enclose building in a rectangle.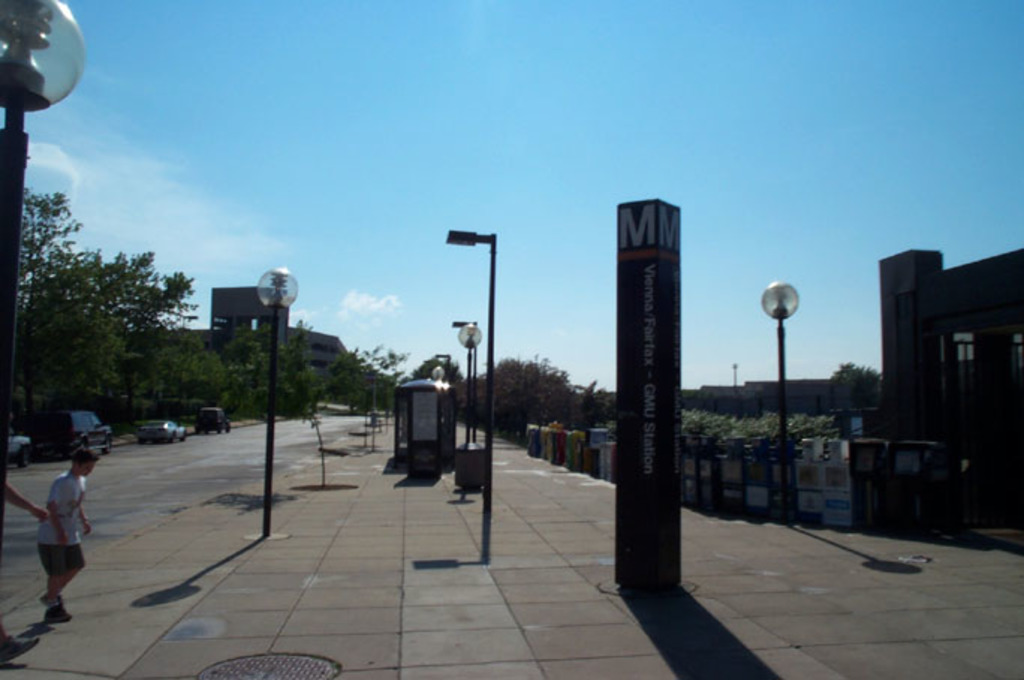
rect(160, 288, 353, 374).
